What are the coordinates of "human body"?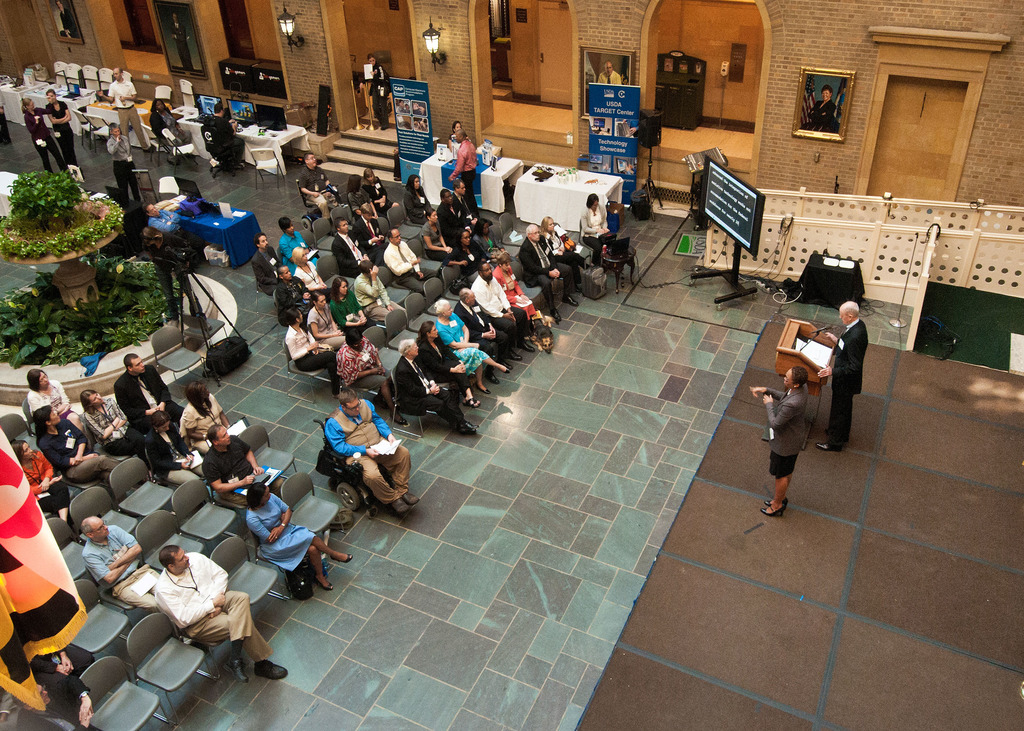
[312,289,347,355].
